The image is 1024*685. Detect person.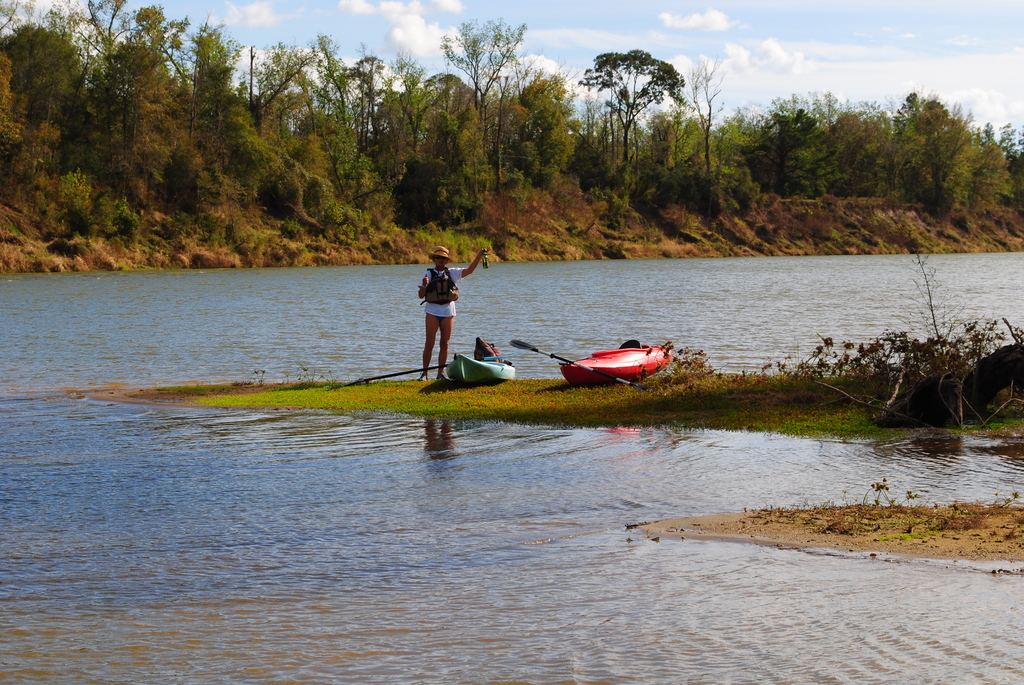
Detection: 415, 236, 469, 363.
